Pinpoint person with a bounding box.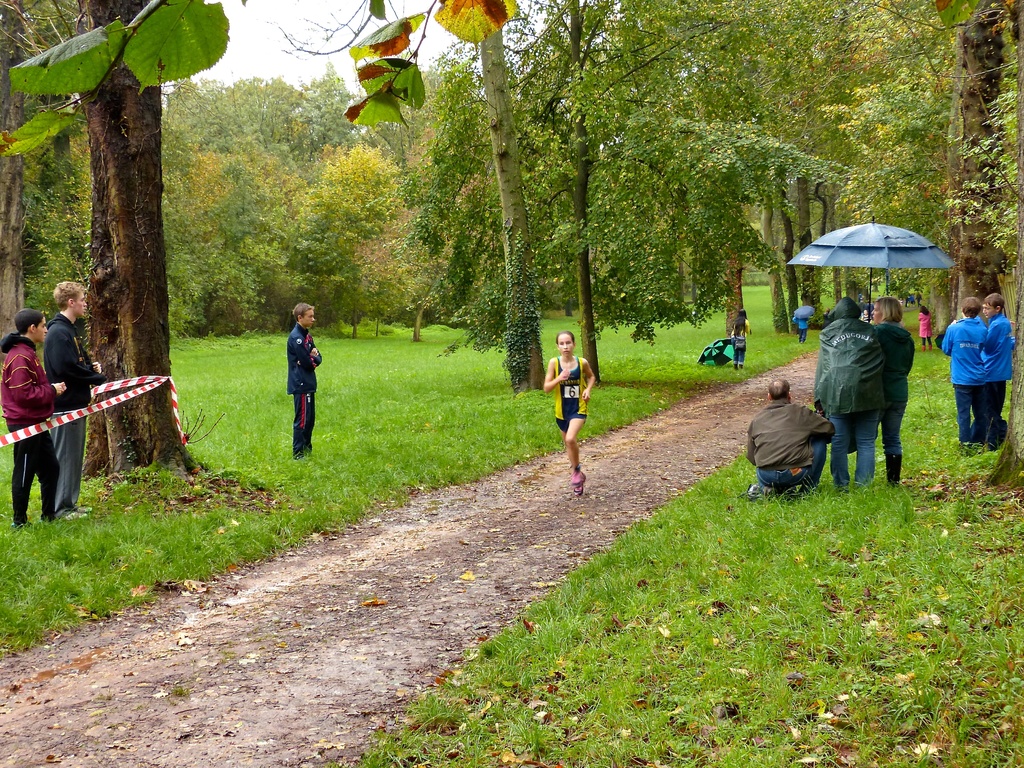
{"left": 729, "top": 307, "right": 750, "bottom": 369}.
